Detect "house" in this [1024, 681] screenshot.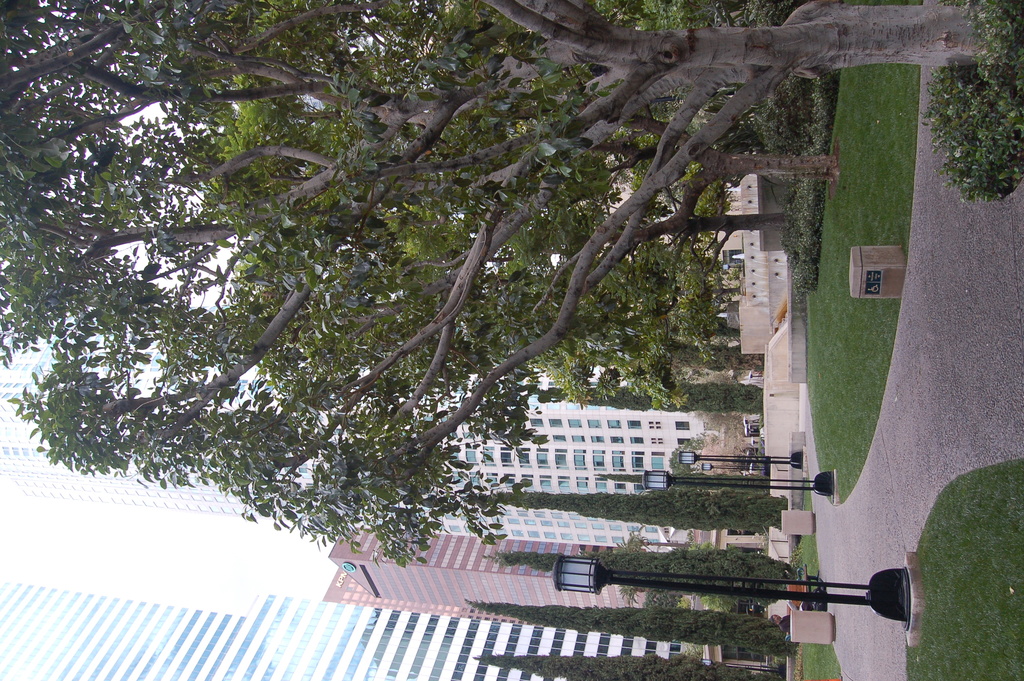
Detection: [left=0, top=575, right=744, bottom=680].
